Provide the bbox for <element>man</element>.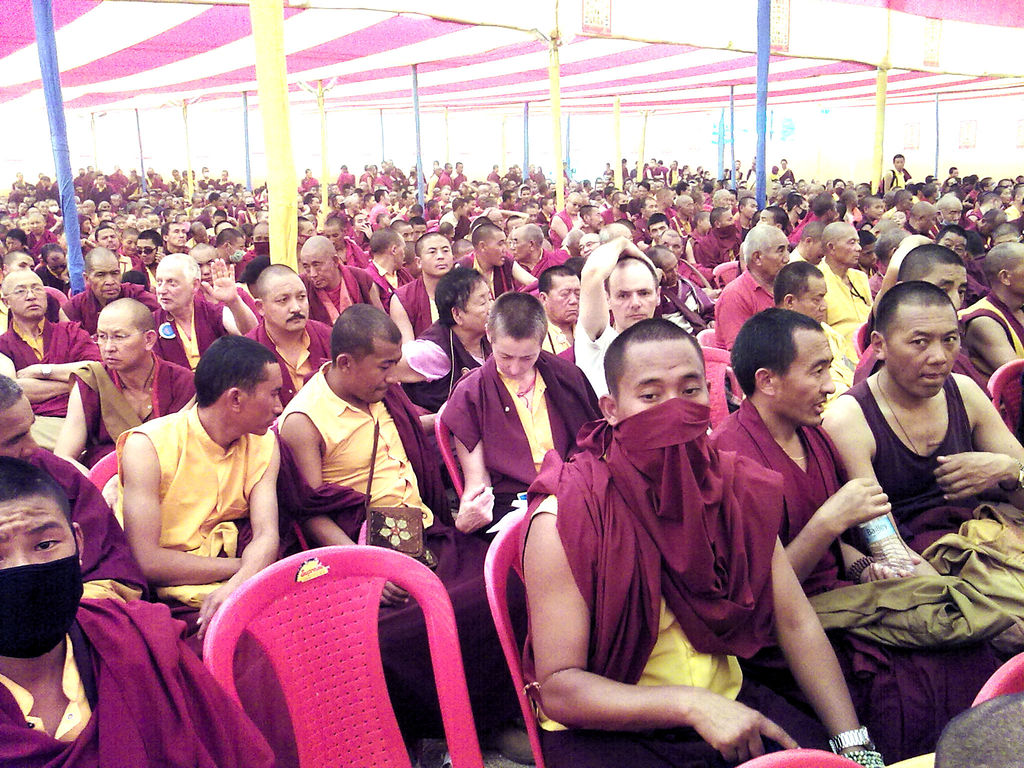
(528,264,585,358).
